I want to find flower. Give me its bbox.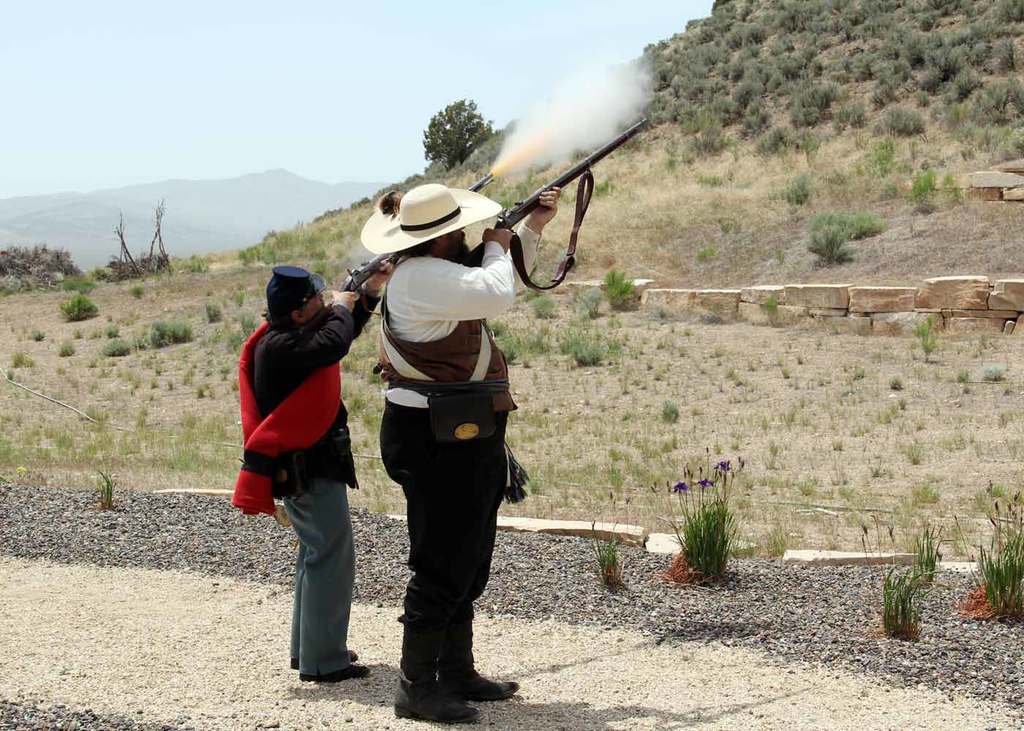
pyautogui.locateOnScreen(706, 447, 712, 455).
